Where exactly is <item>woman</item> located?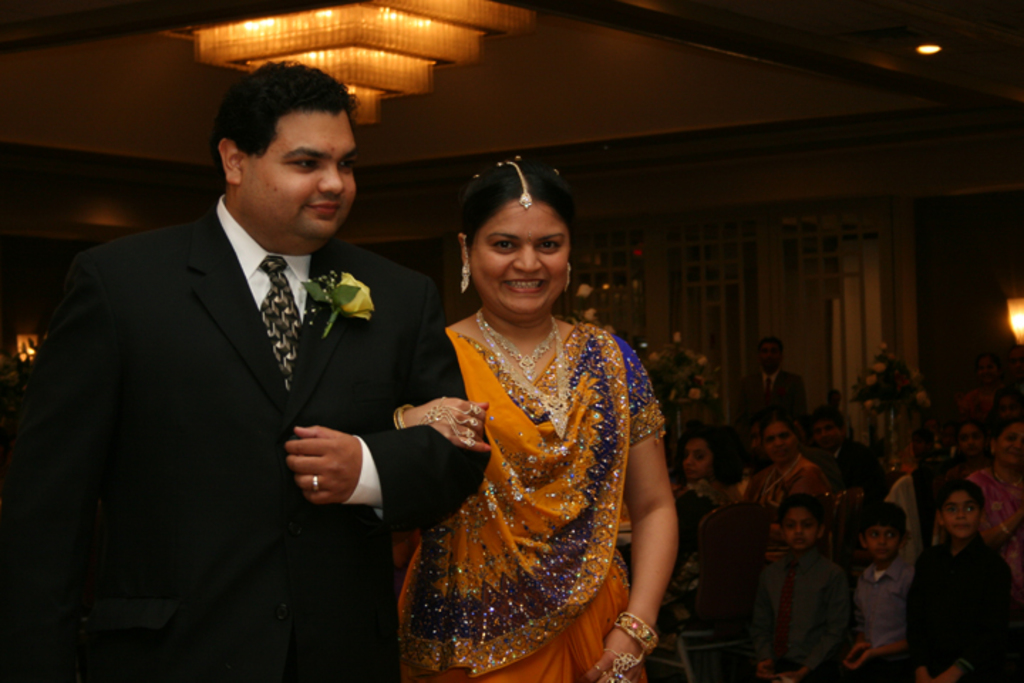
Its bounding box is [384,152,674,682].
